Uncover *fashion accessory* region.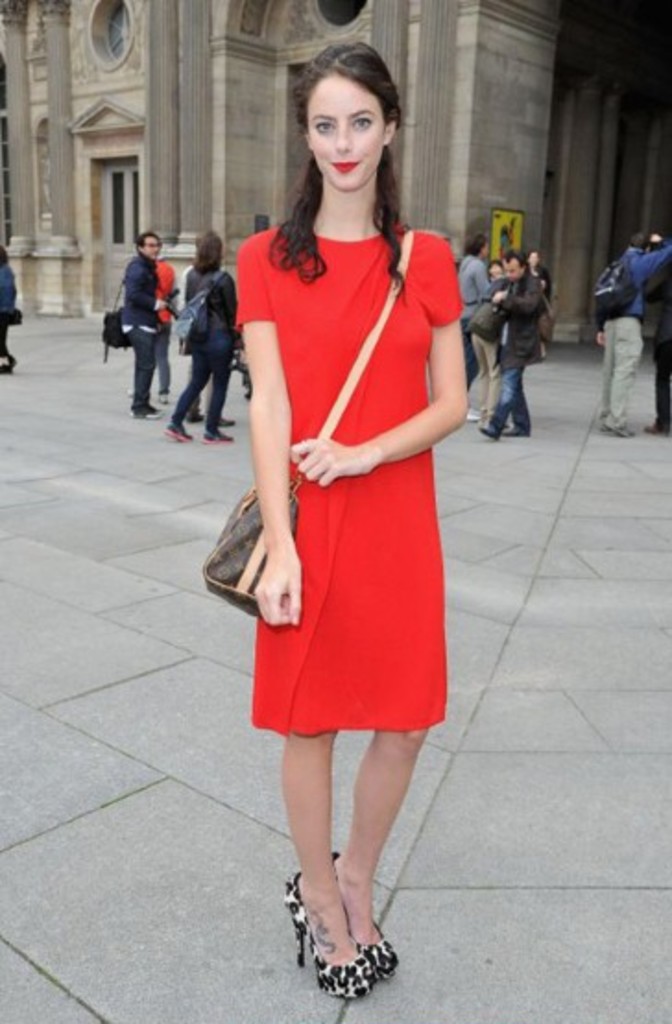
Uncovered: {"x1": 103, "y1": 268, "x2": 137, "y2": 360}.
